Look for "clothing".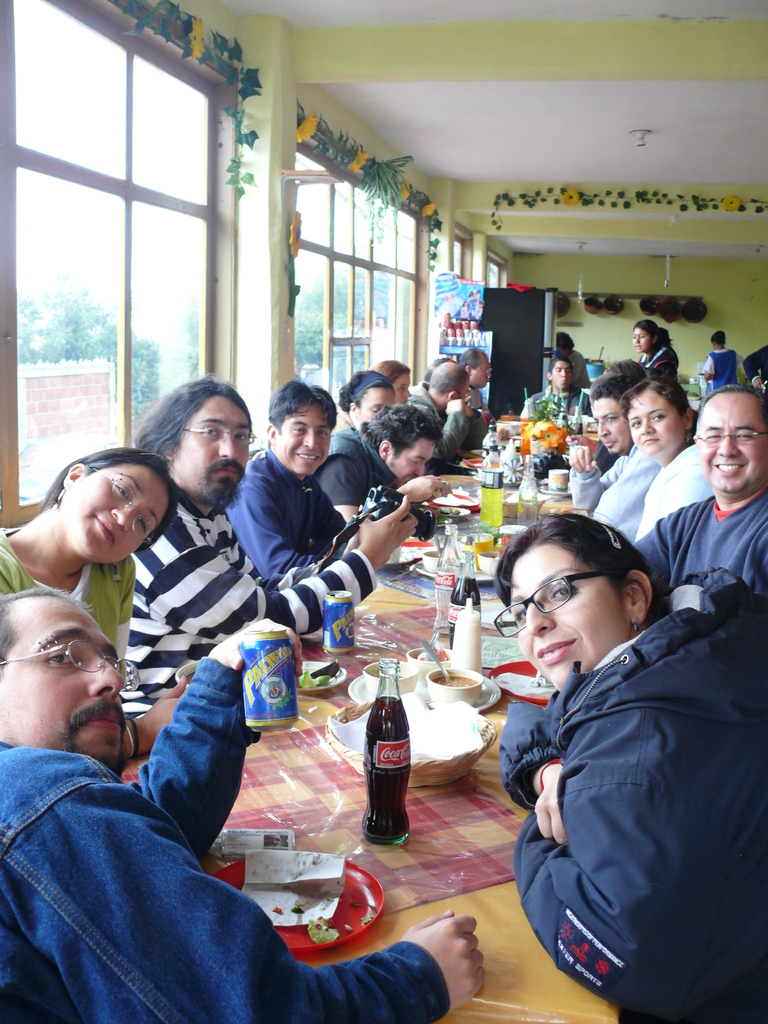
Found: 566,348,601,376.
